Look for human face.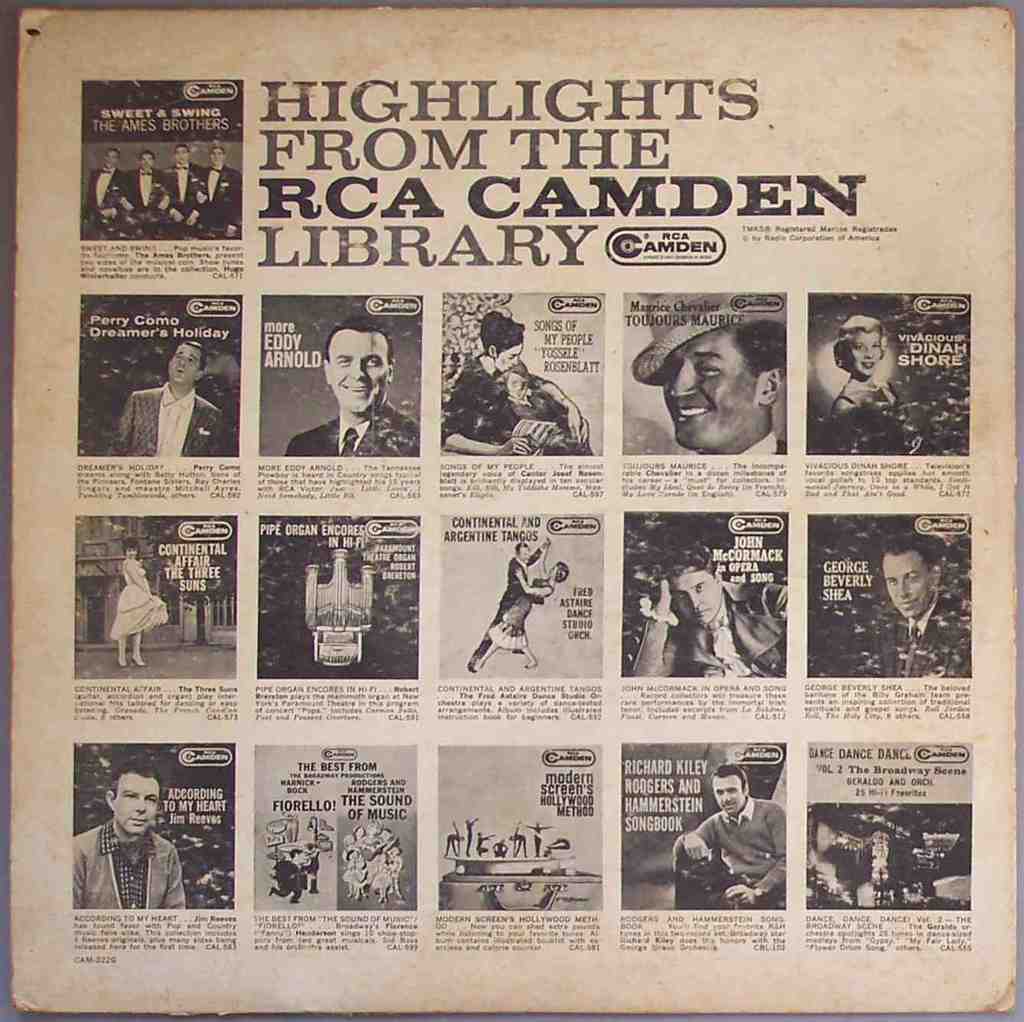
Found: bbox=[116, 778, 160, 835].
